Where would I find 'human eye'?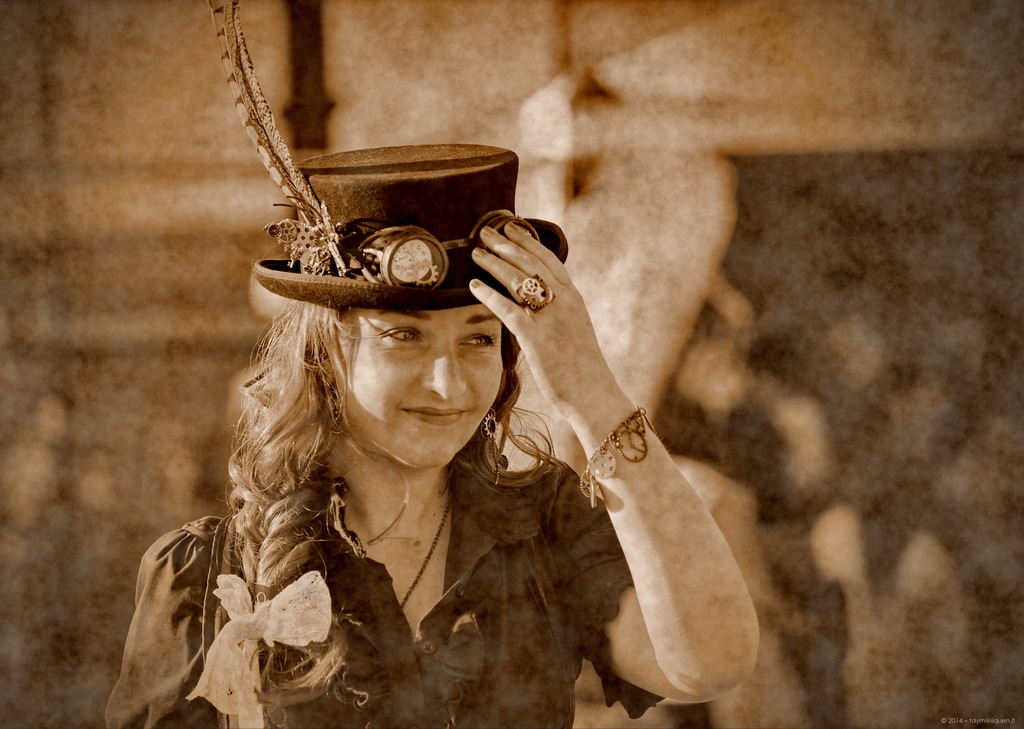
At [left=457, top=328, right=498, bottom=350].
